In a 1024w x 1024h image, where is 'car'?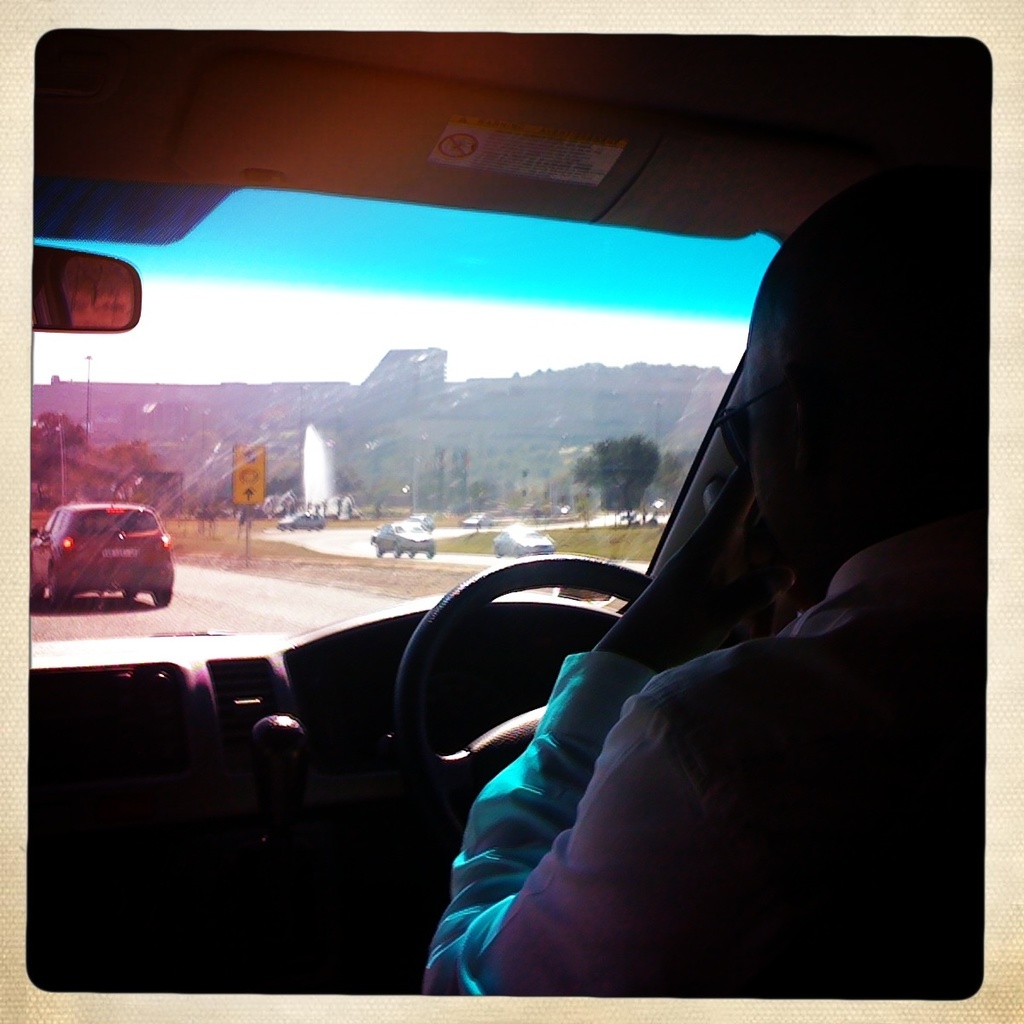
496 522 562 561.
